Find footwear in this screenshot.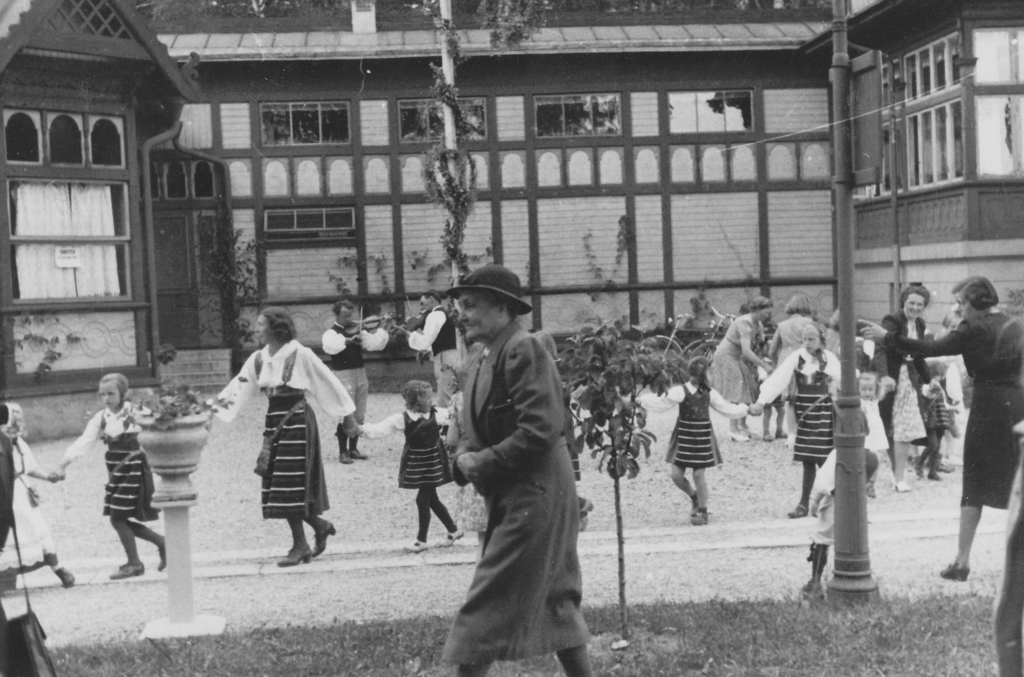
The bounding box for footwear is <box>56,567,76,591</box>.
